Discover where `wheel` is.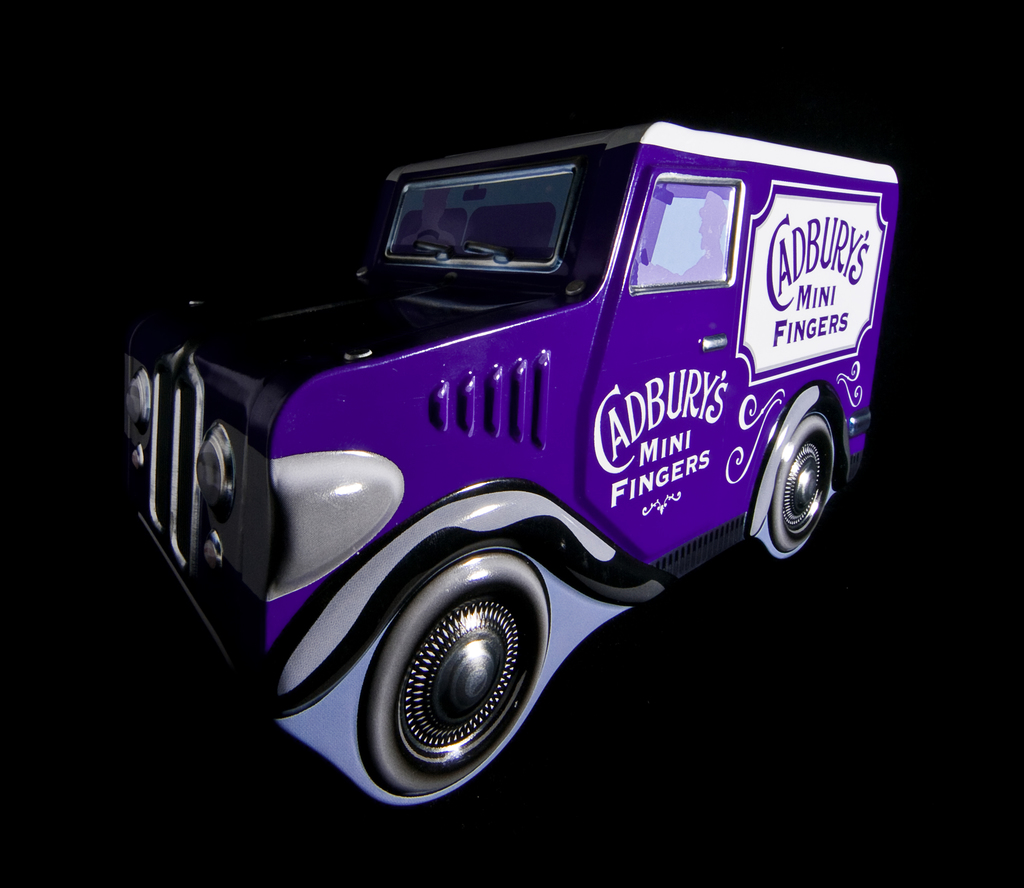
Discovered at box(342, 545, 557, 797).
